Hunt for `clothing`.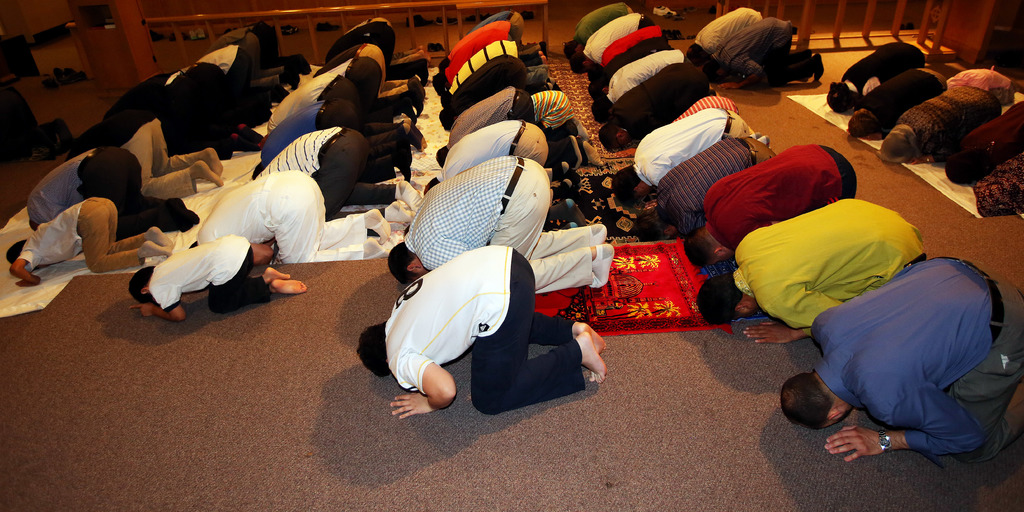
Hunted down at rect(596, 36, 678, 88).
